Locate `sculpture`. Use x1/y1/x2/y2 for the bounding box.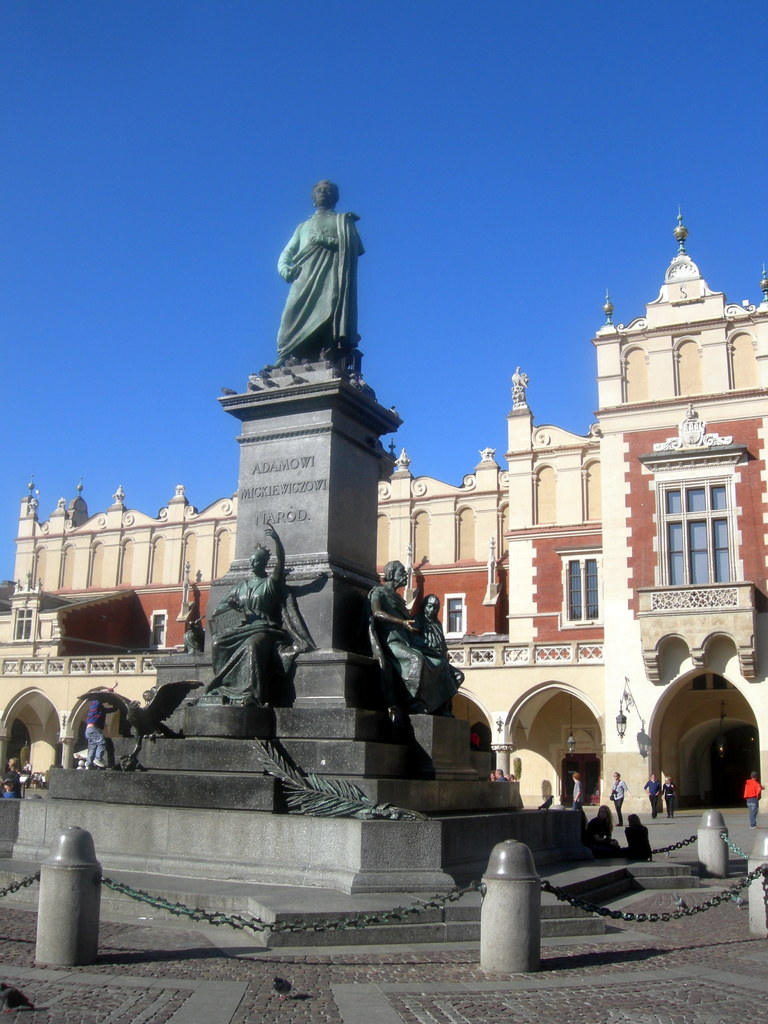
197/507/285/733.
